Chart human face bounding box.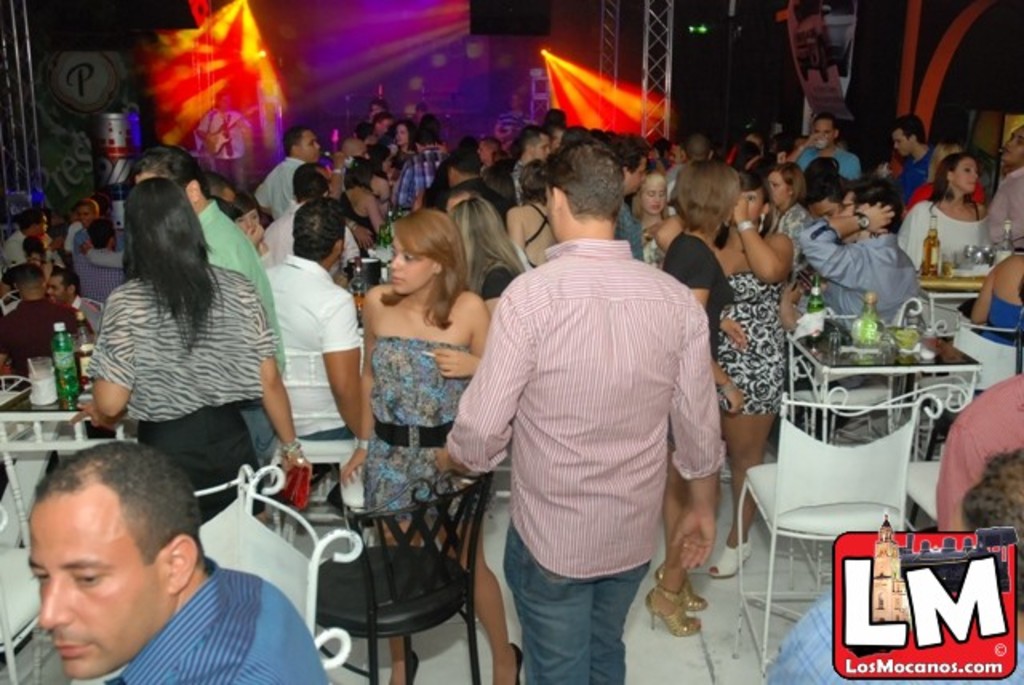
Charted: box=[390, 234, 430, 299].
